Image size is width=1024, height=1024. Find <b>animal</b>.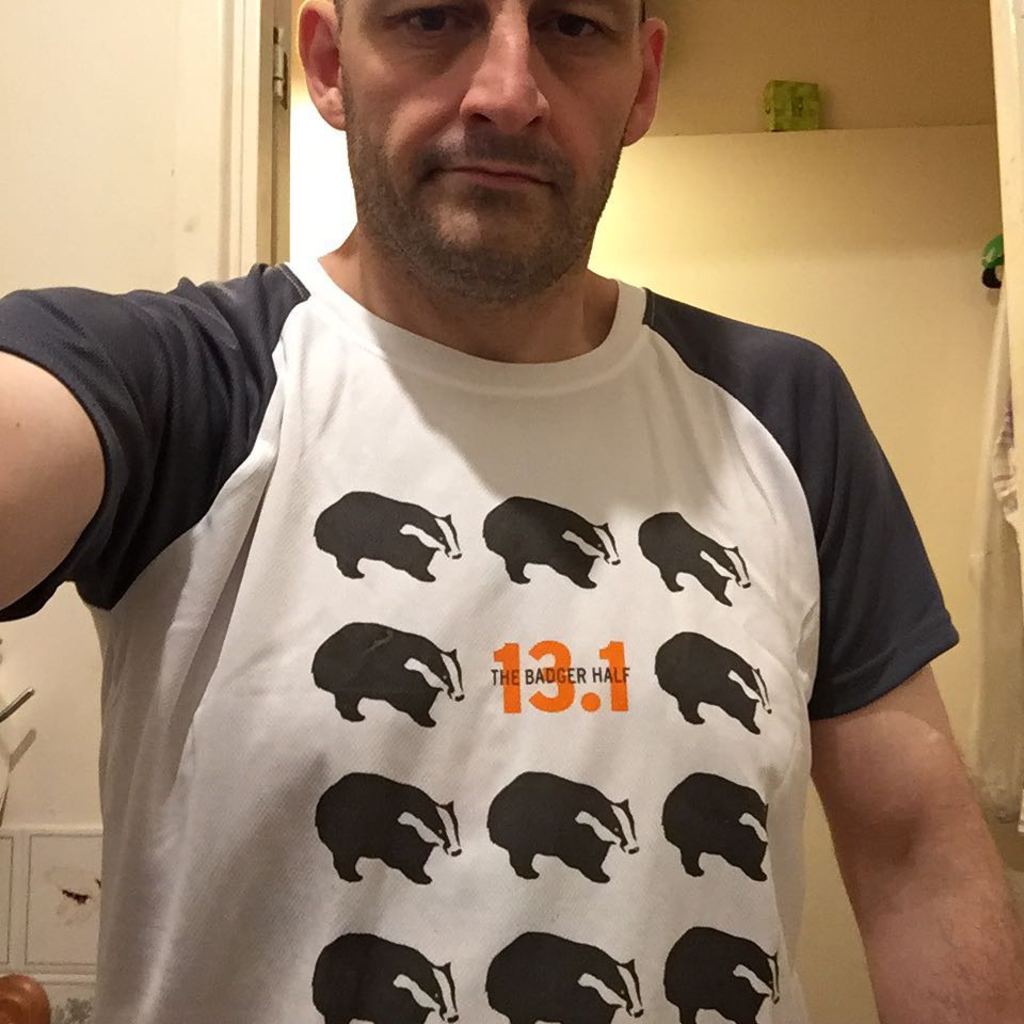
box(646, 627, 773, 733).
